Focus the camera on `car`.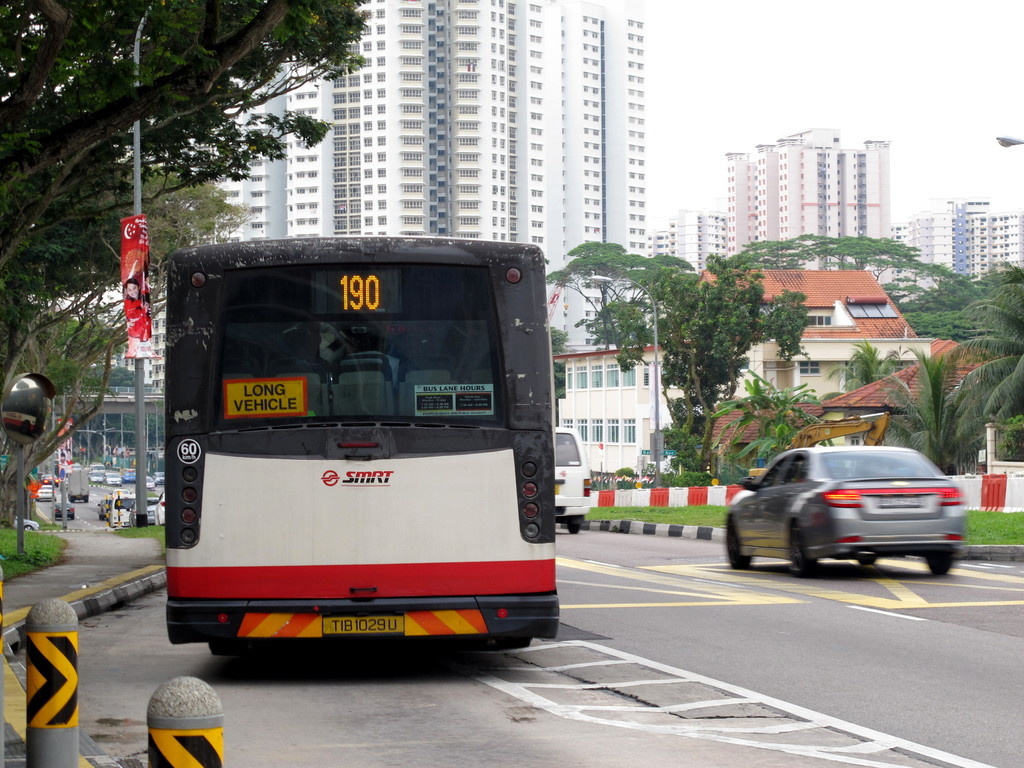
Focus region: 152, 492, 164, 527.
